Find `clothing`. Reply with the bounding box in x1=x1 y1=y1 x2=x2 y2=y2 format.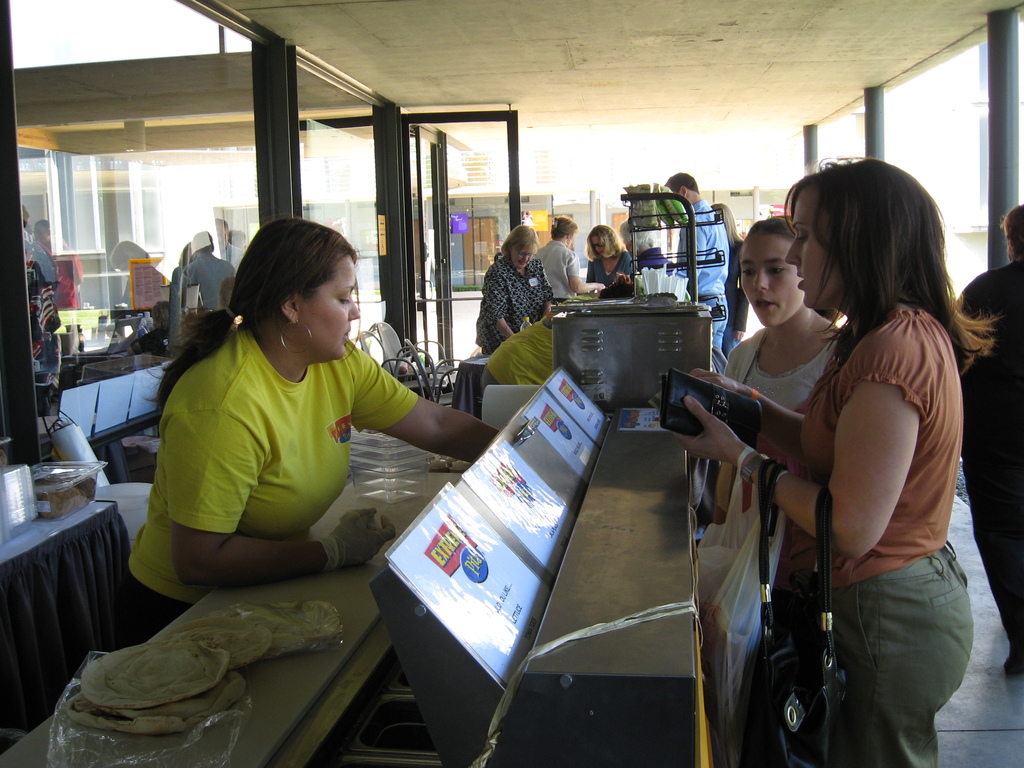
x1=725 y1=321 x2=838 y2=767.
